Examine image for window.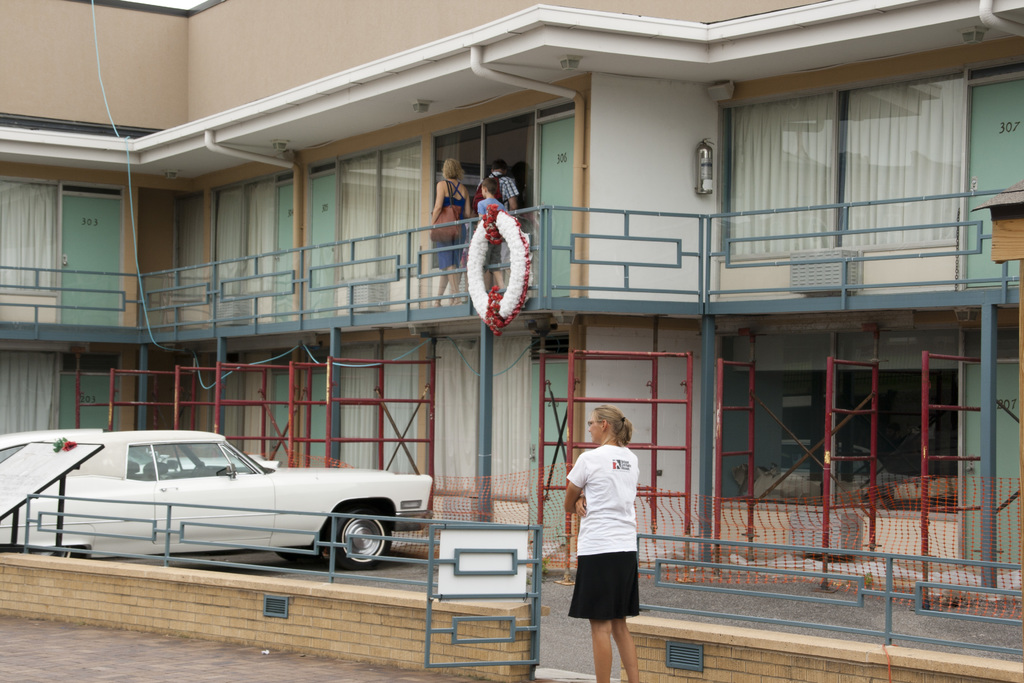
Examination result: region(0, 170, 63, 292).
